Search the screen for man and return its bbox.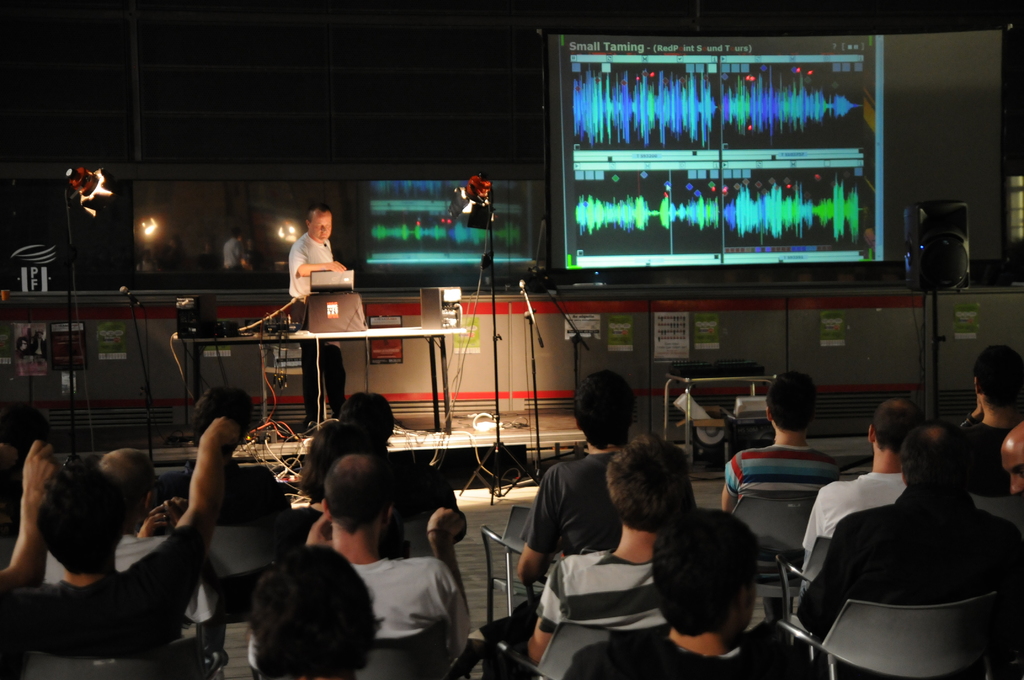
Found: 565:513:797:679.
